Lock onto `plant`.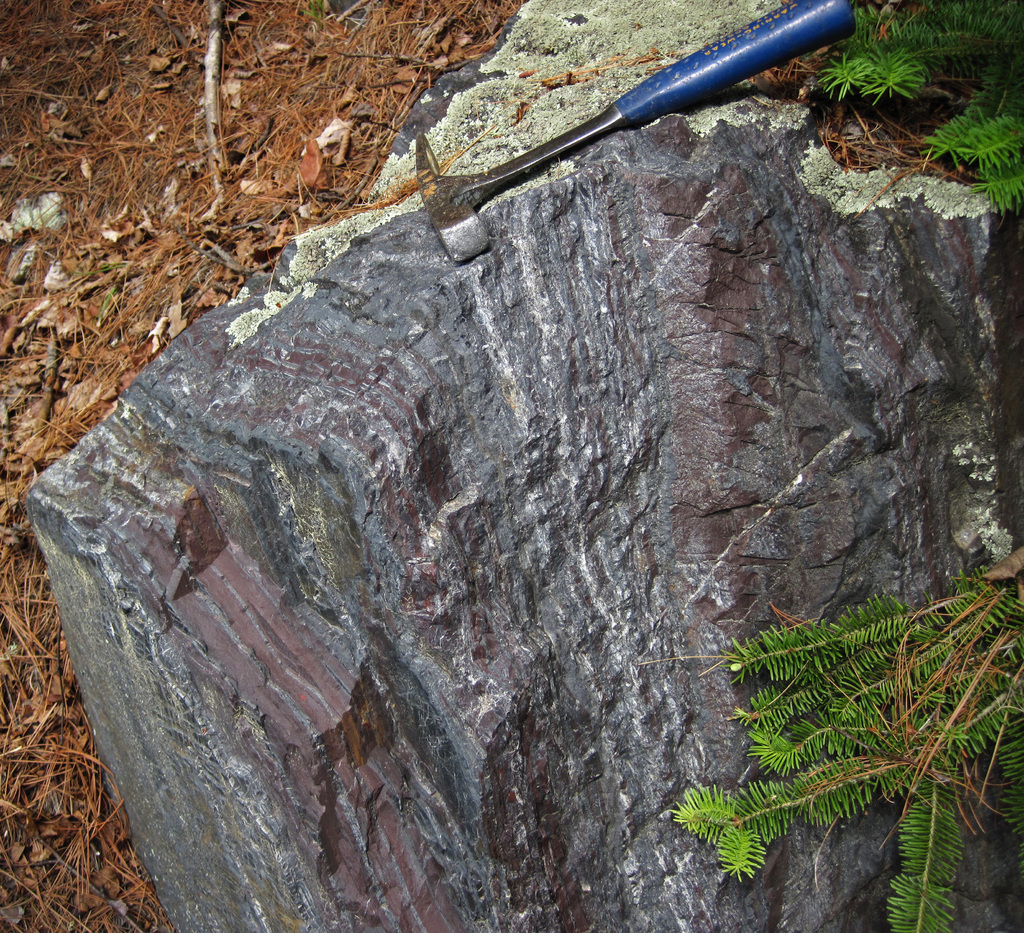
Locked: pyautogui.locateOnScreen(662, 575, 1023, 932).
